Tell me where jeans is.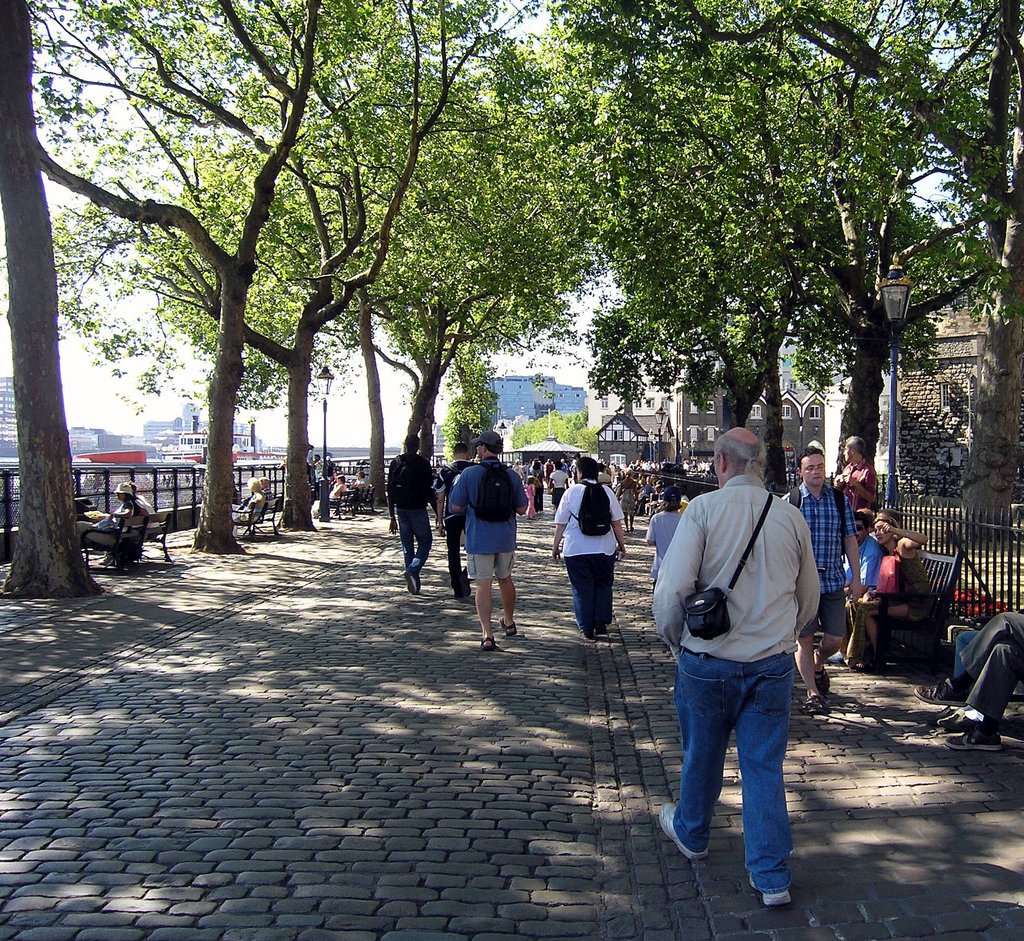
jeans is at left=395, top=508, right=430, bottom=580.
